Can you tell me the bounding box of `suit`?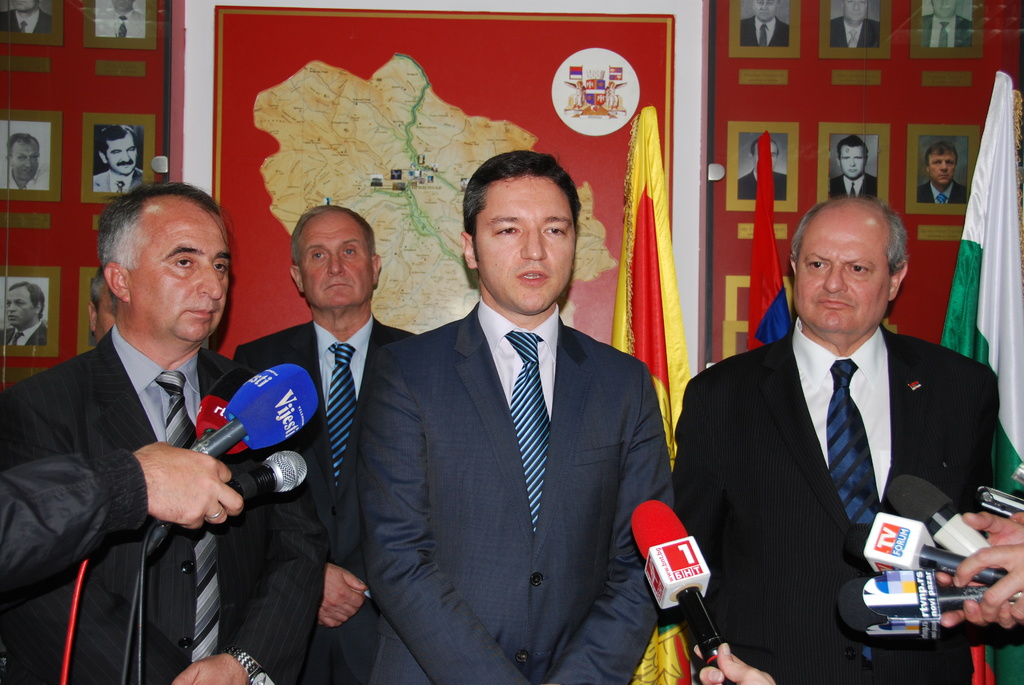
[left=2, top=8, right=49, bottom=35].
